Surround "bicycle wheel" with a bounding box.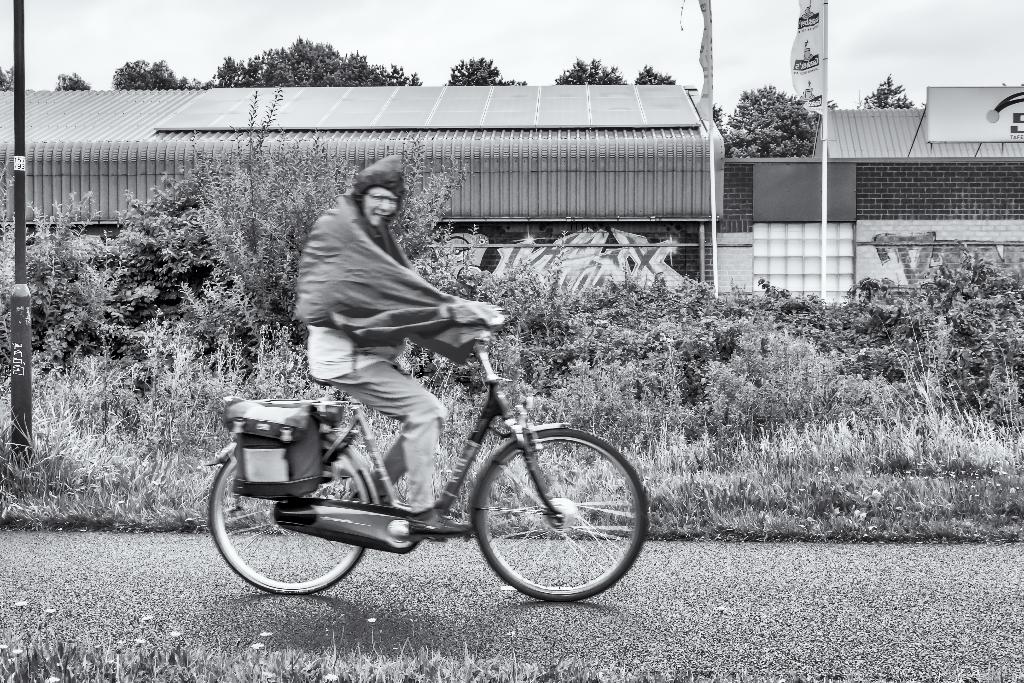
<bbox>206, 431, 375, 597</bbox>.
